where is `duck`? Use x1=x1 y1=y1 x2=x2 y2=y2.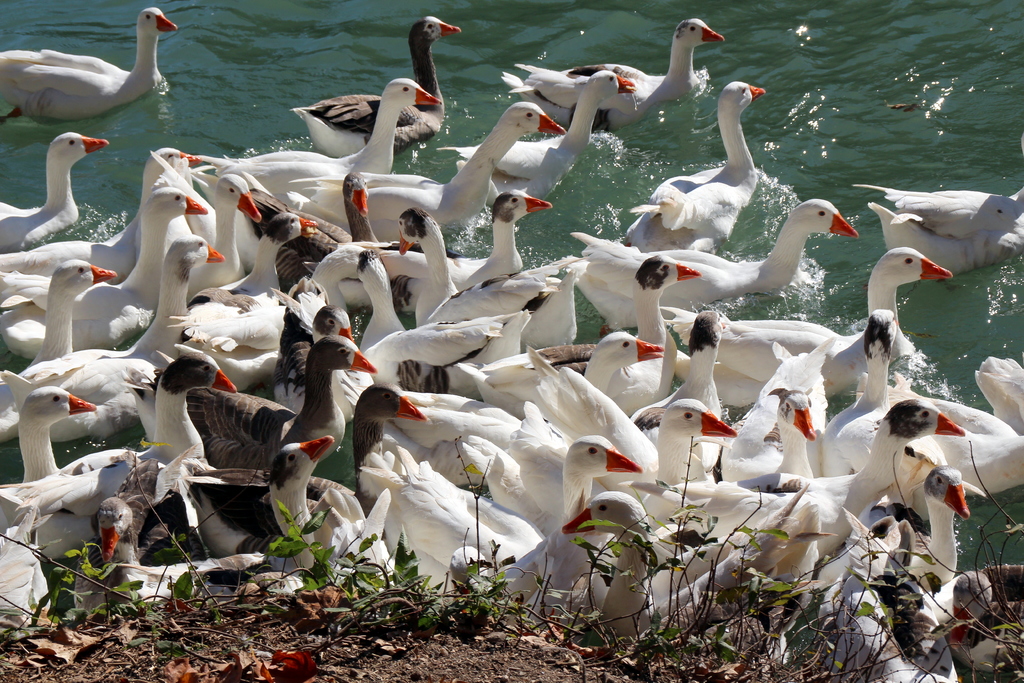
x1=0 y1=143 x2=202 y2=298.
